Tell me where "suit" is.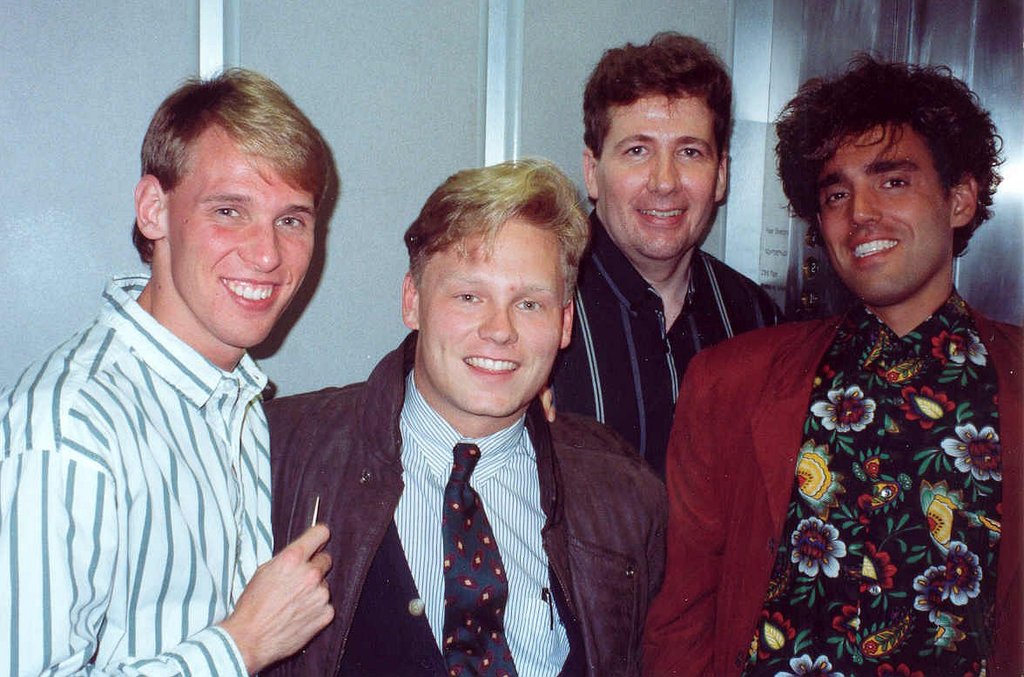
"suit" is at {"x1": 240, "y1": 286, "x2": 650, "y2": 667}.
